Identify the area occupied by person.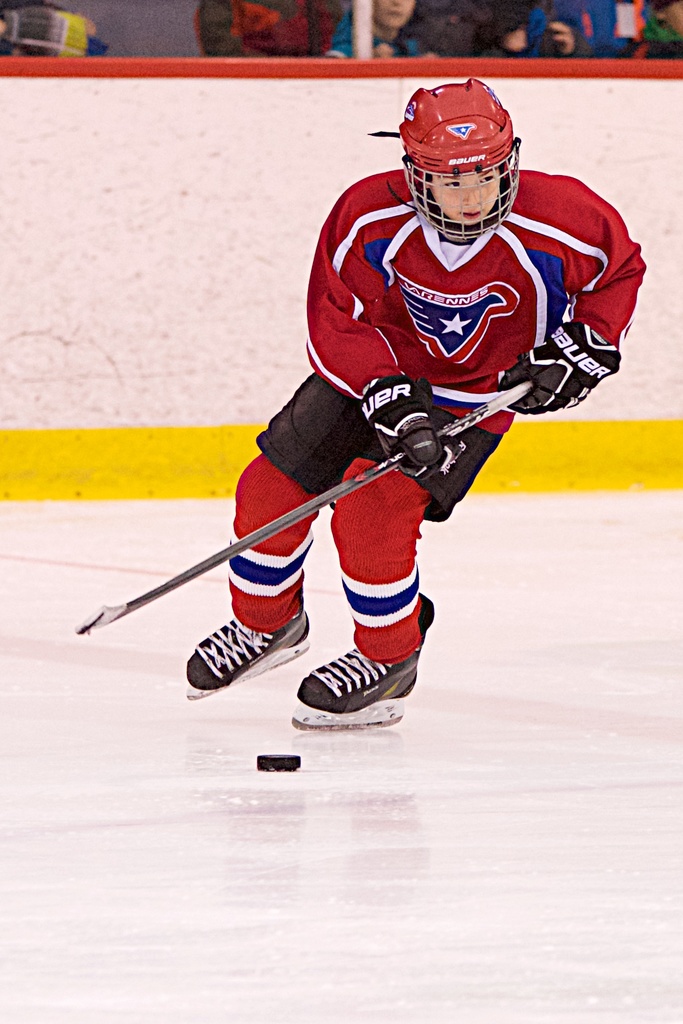
Area: detection(324, 0, 443, 57).
